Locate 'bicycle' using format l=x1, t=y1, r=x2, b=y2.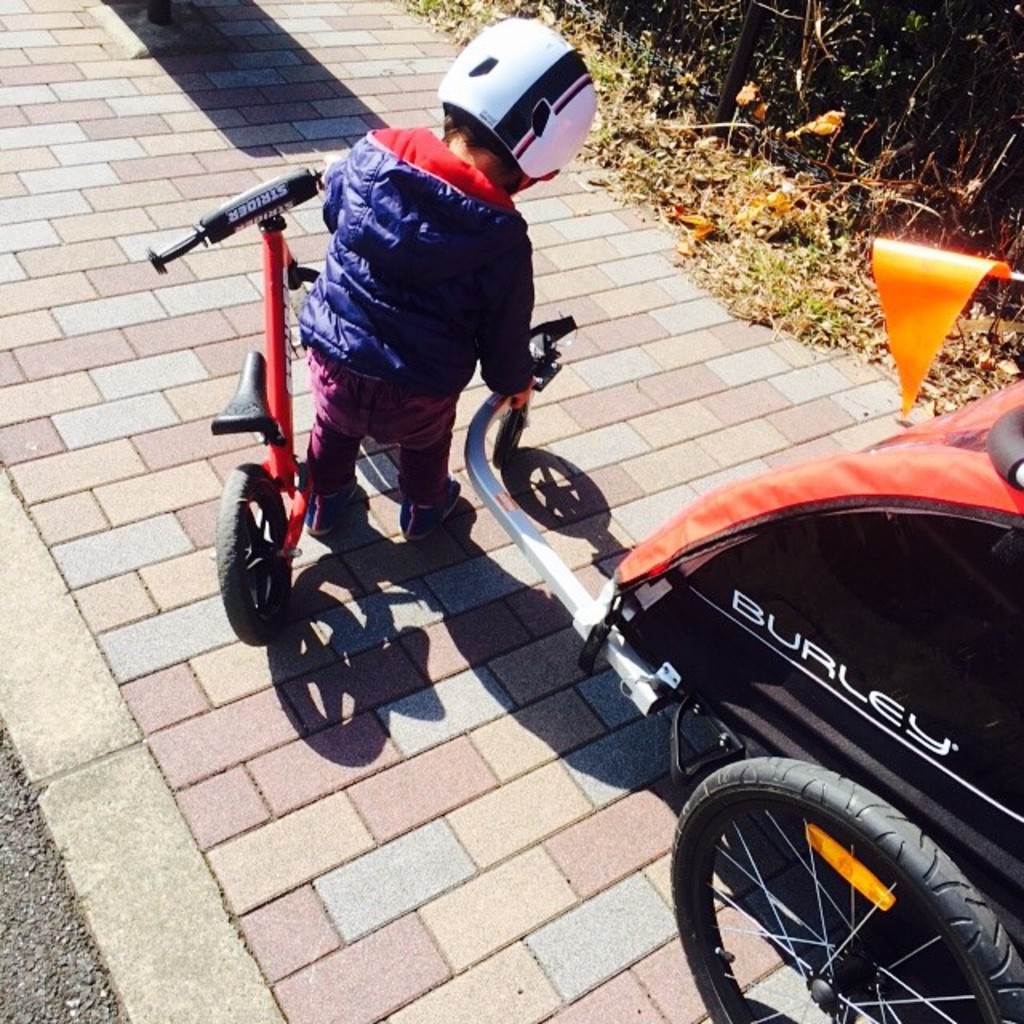
l=139, t=152, r=581, b=650.
